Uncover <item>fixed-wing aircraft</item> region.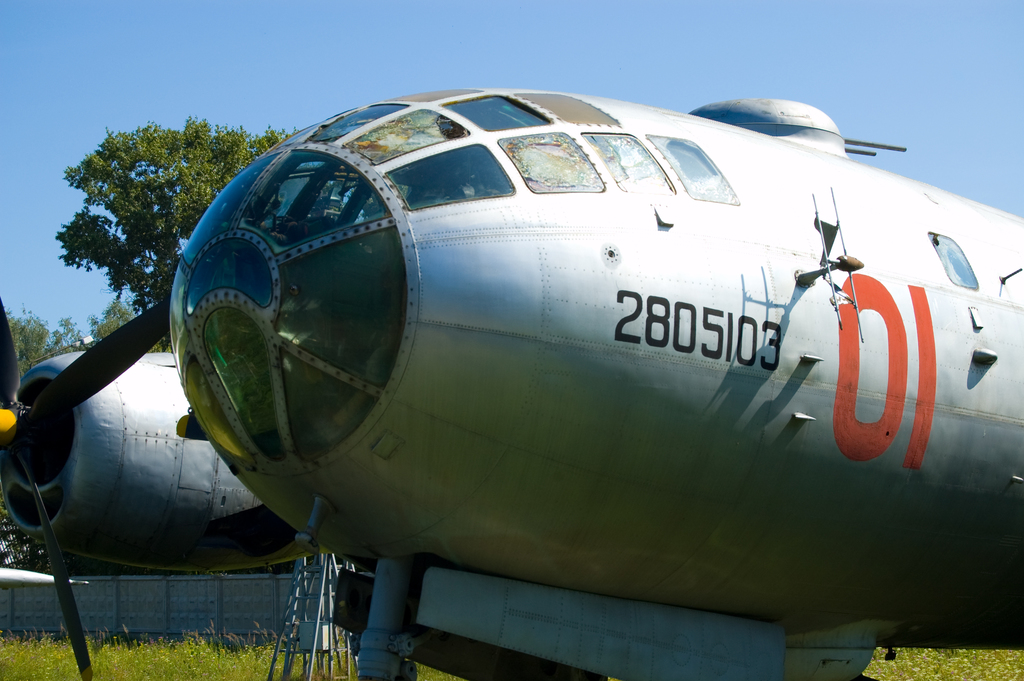
Uncovered: left=0, top=298, right=305, bottom=680.
